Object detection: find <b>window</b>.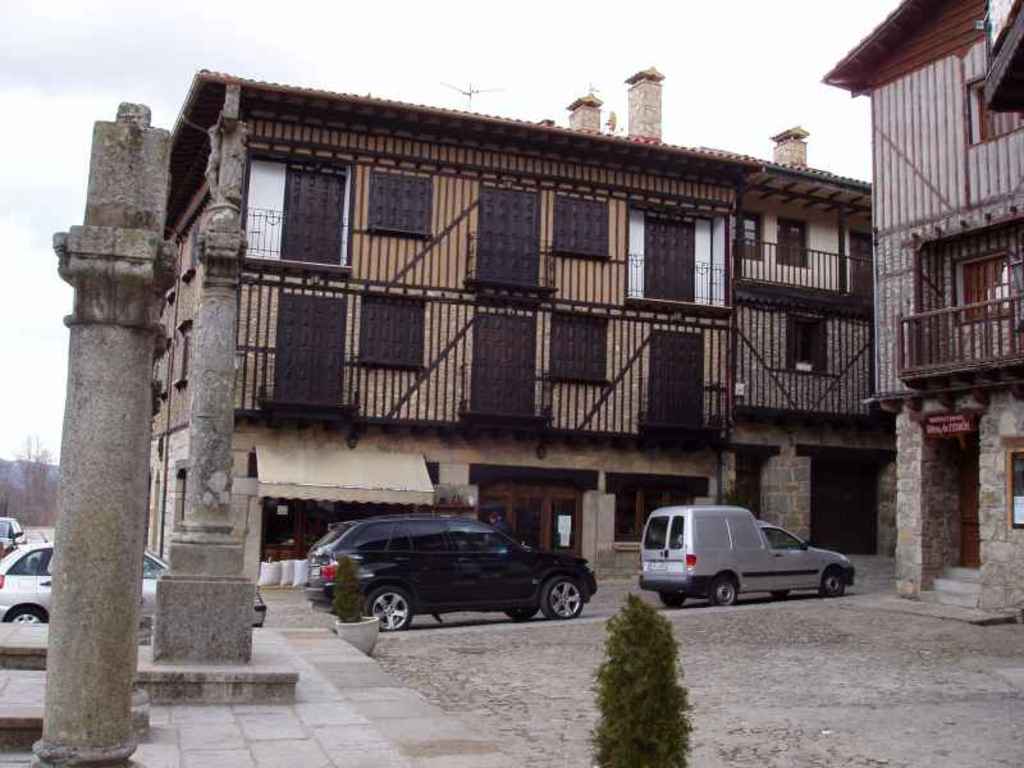
{"x1": 353, "y1": 287, "x2": 430, "y2": 372}.
